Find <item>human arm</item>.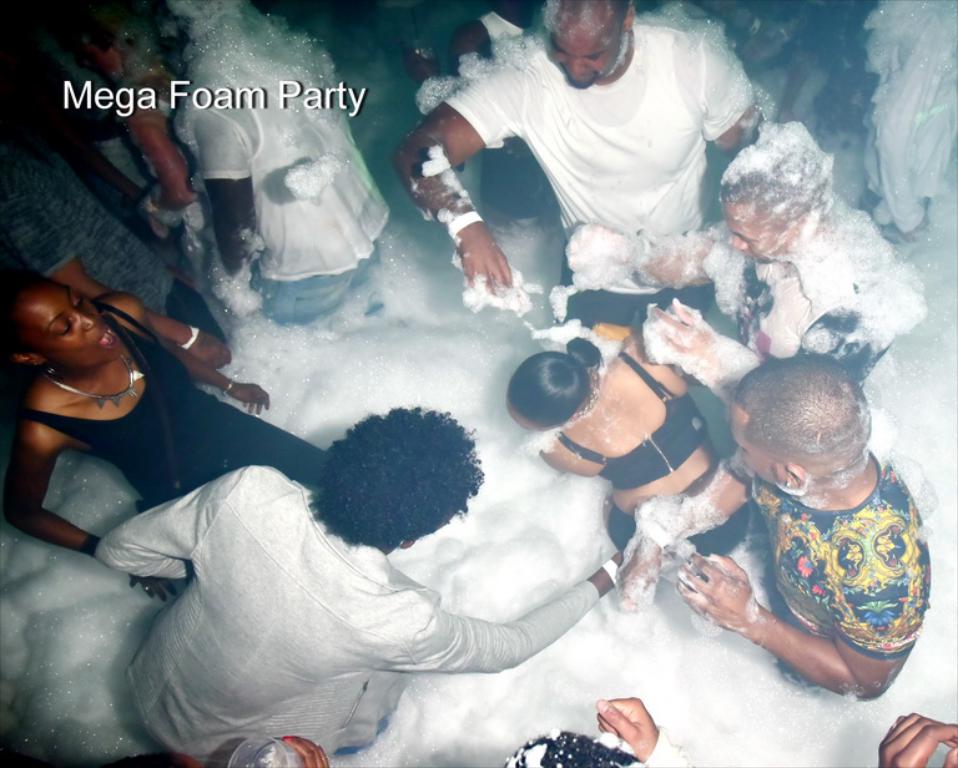
[left=642, top=297, right=891, bottom=403].
